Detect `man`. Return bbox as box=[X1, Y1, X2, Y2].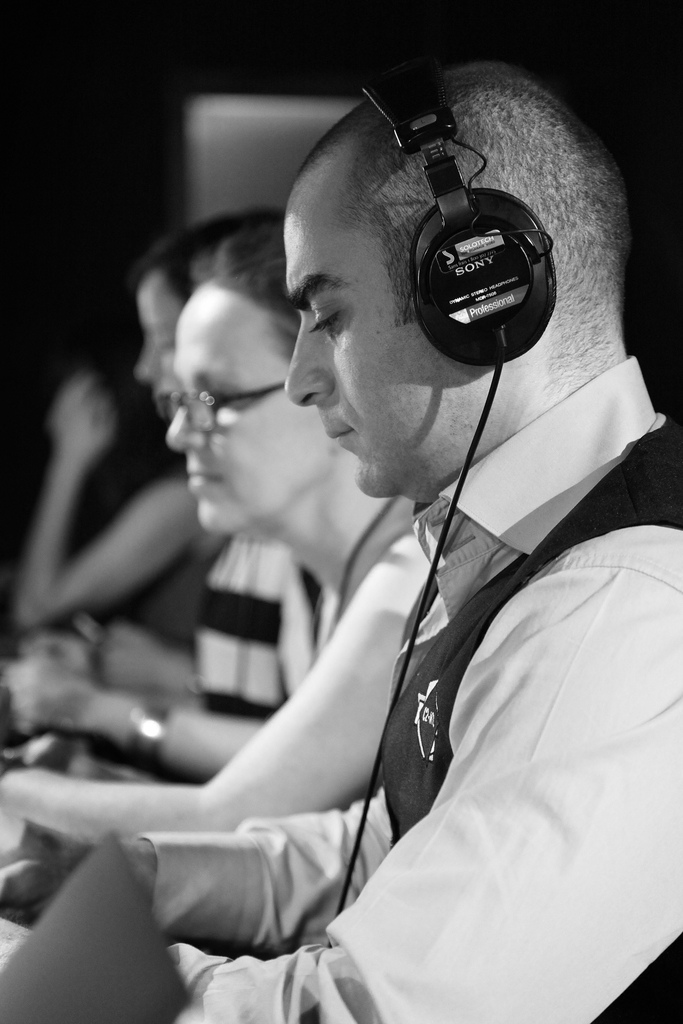
box=[0, 55, 682, 1023].
